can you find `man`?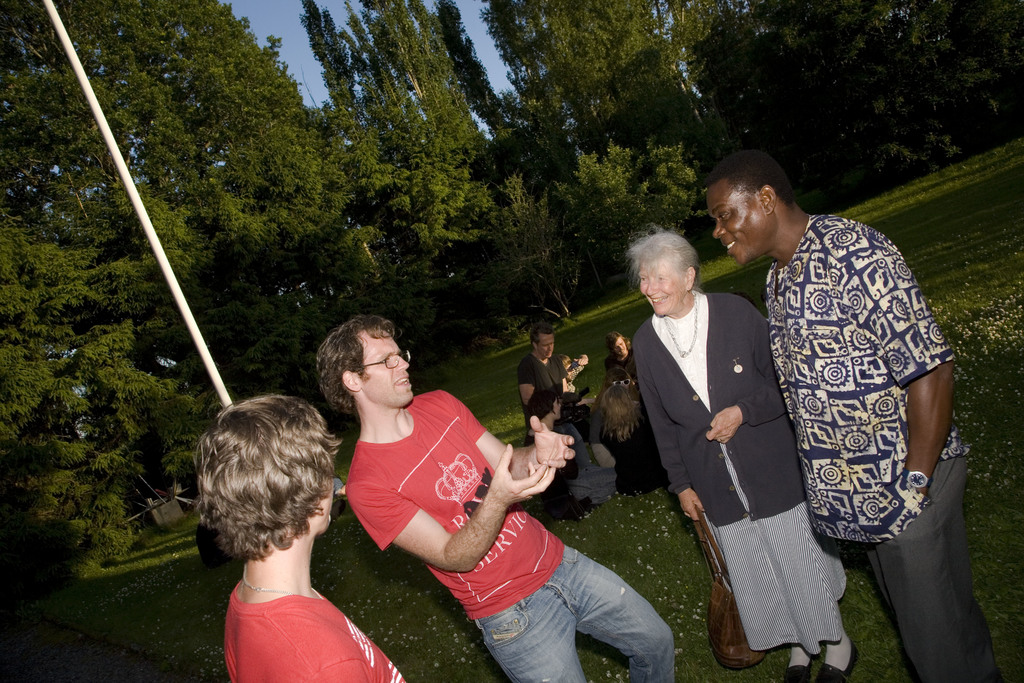
Yes, bounding box: {"left": 604, "top": 333, "right": 639, "bottom": 381}.
